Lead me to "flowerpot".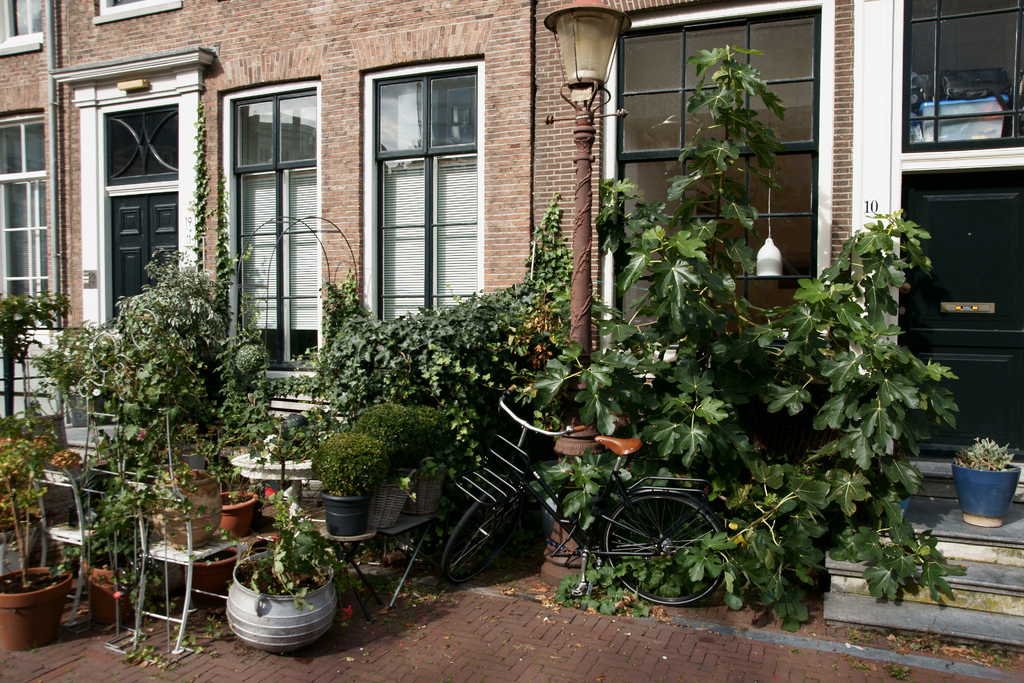
Lead to <bbox>324, 491, 372, 536</bbox>.
